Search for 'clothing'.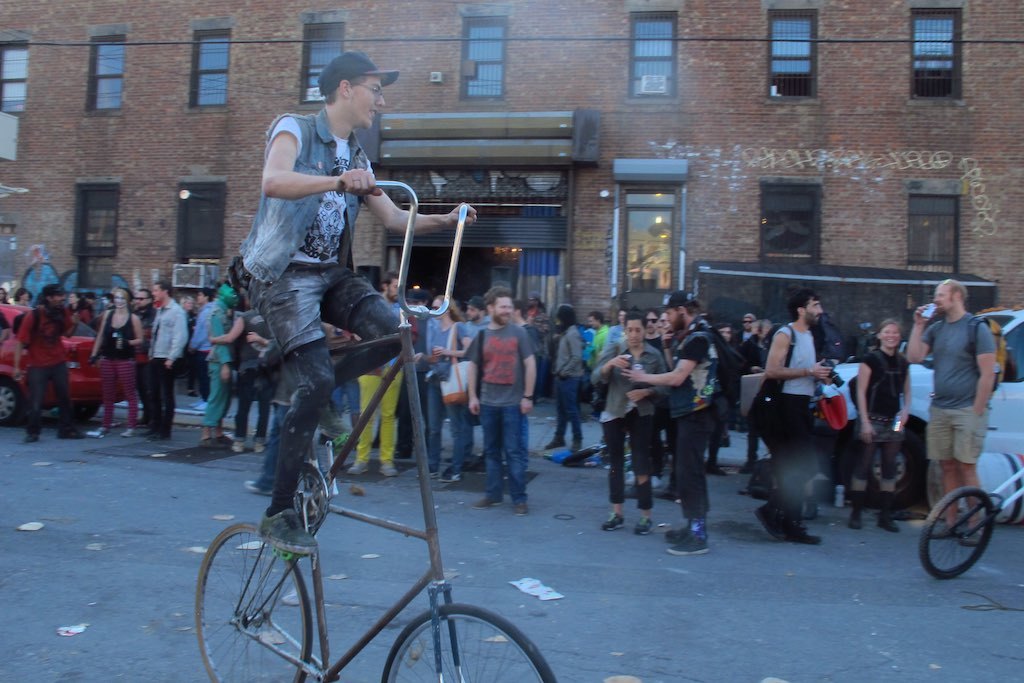
Found at <region>413, 331, 435, 432</region>.
